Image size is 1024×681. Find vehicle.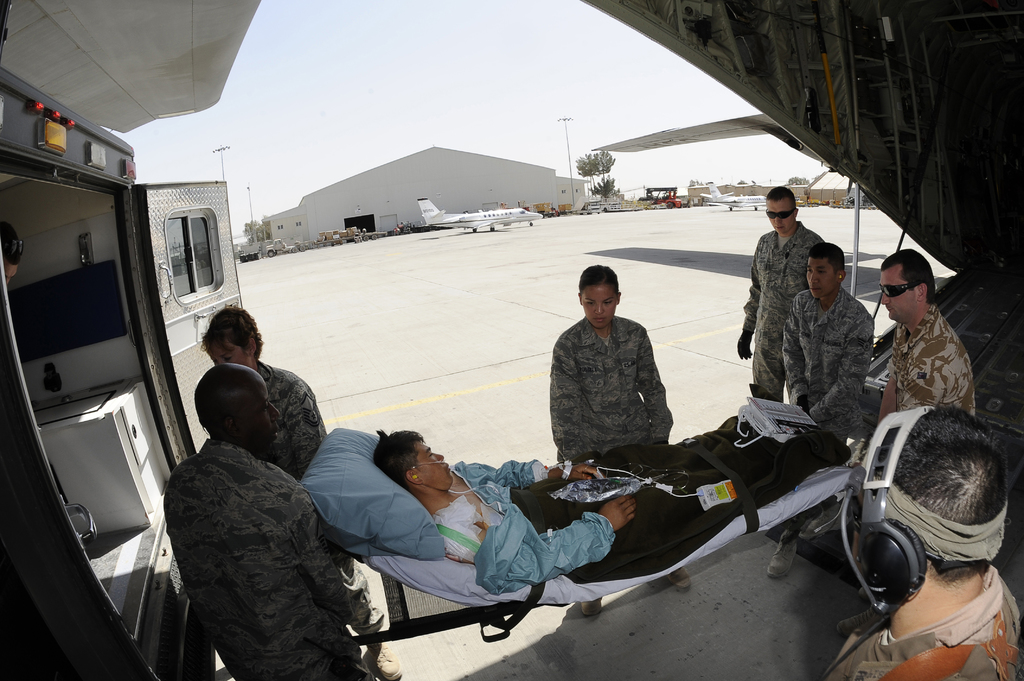
<box>262,231,387,259</box>.
